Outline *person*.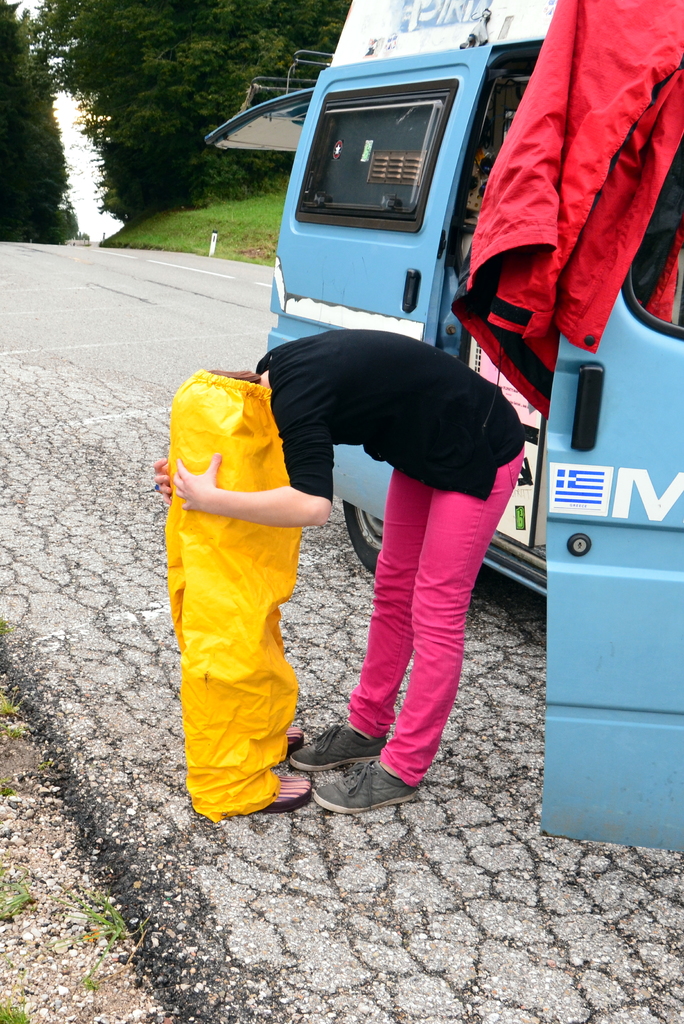
Outline: (158,328,526,810).
